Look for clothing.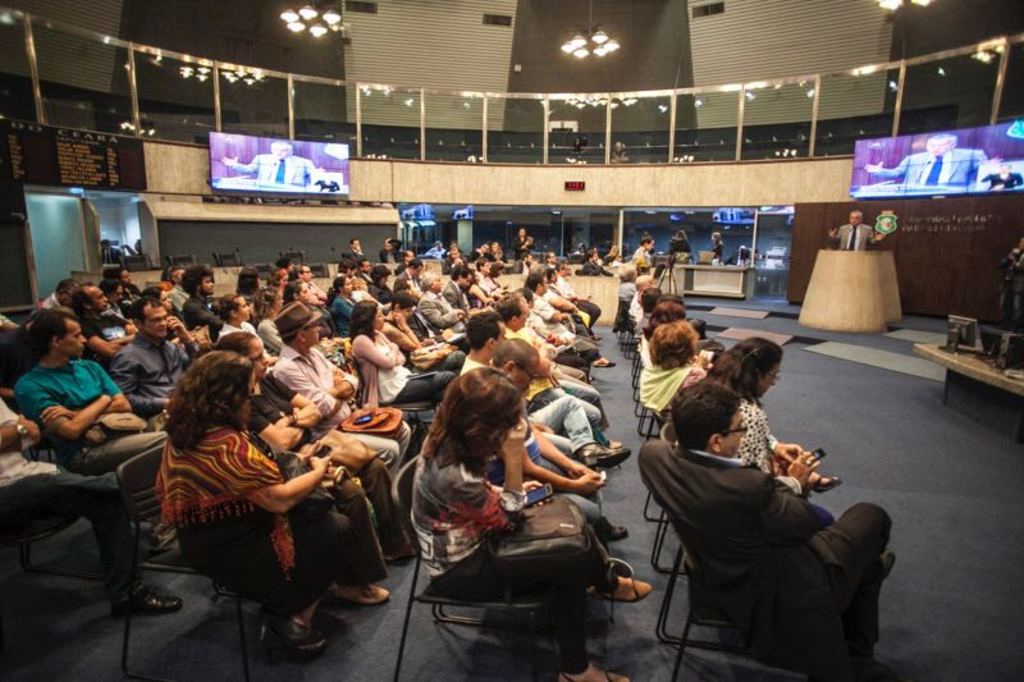
Found: bbox=(234, 151, 323, 188).
